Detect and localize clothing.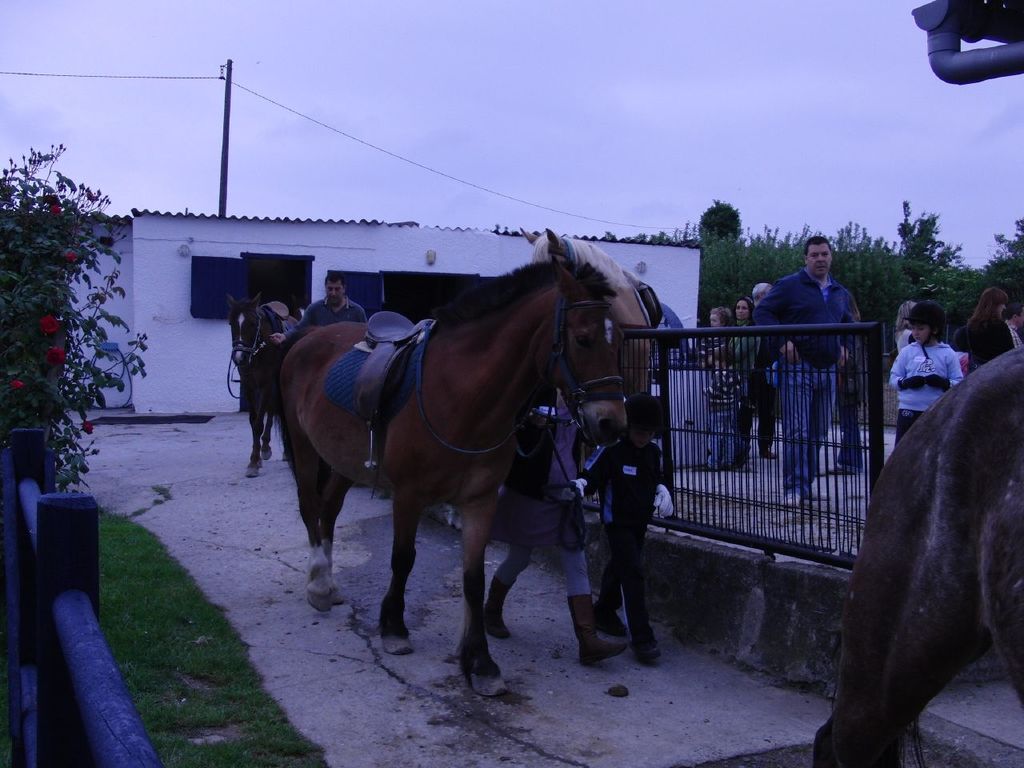
Localized at [x1=704, y1=374, x2=746, y2=474].
